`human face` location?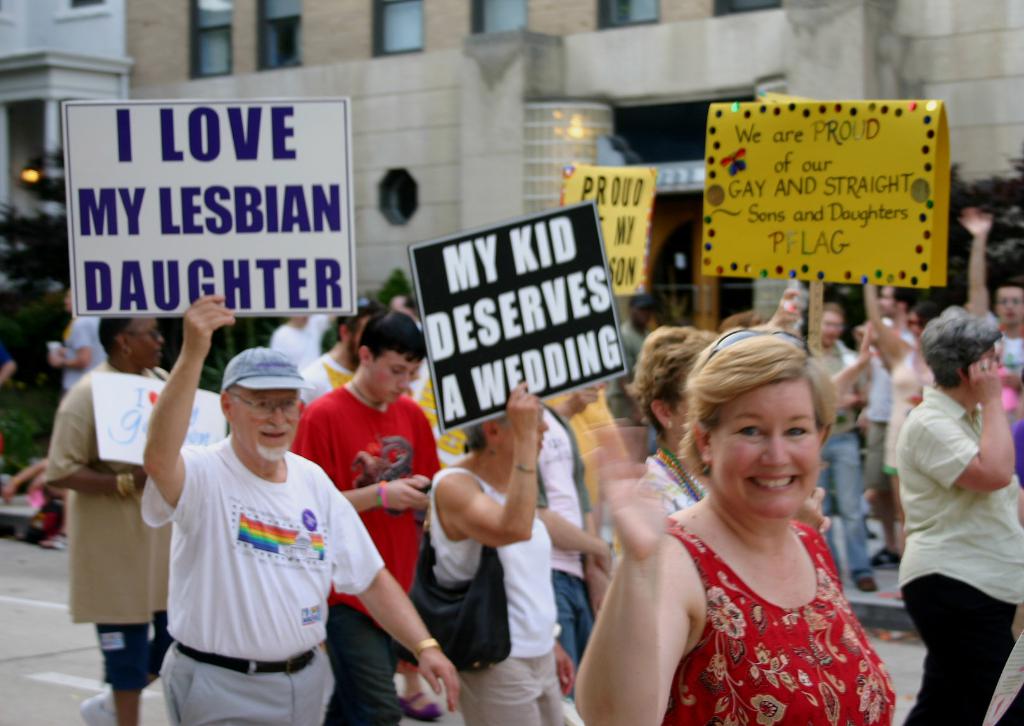
box=[820, 312, 842, 346]
